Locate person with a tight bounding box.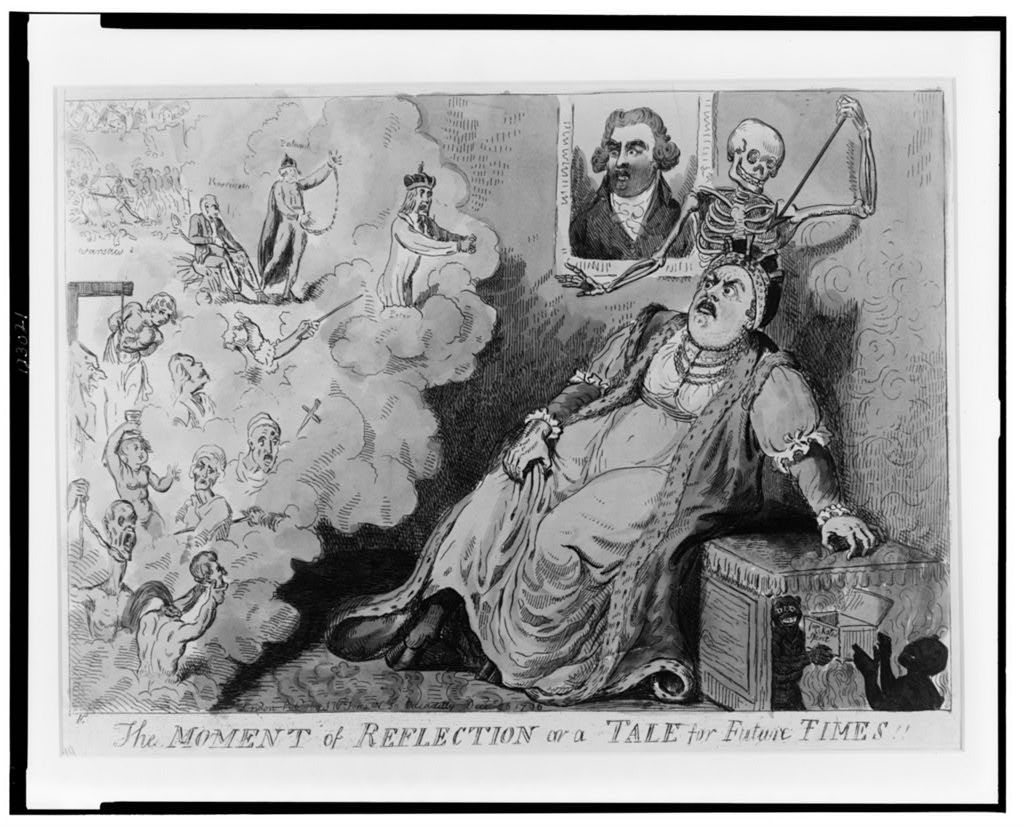
BBox(327, 222, 881, 709).
